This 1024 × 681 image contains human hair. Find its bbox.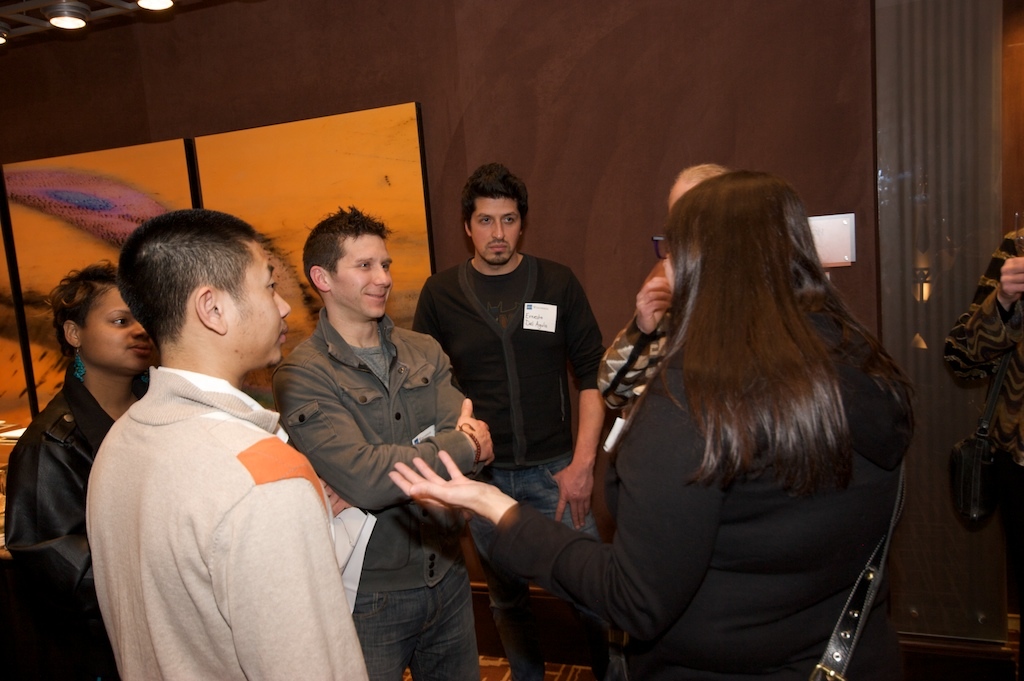
detection(101, 216, 270, 373).
